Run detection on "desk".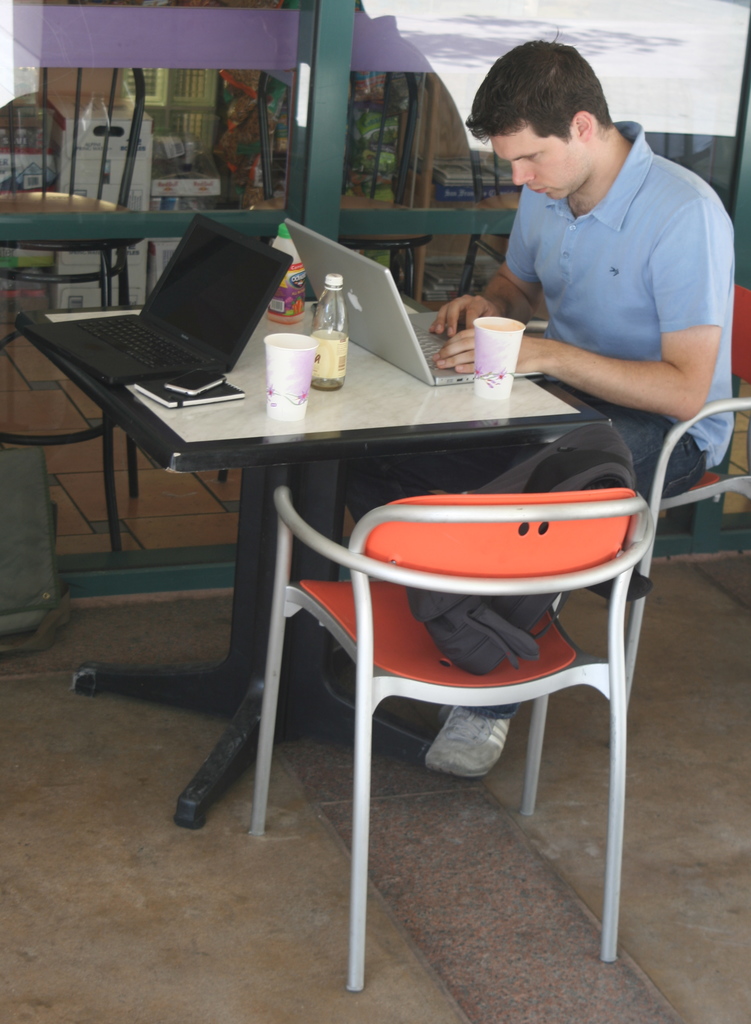
Result: bbox=[34, 278, 656, 733].
